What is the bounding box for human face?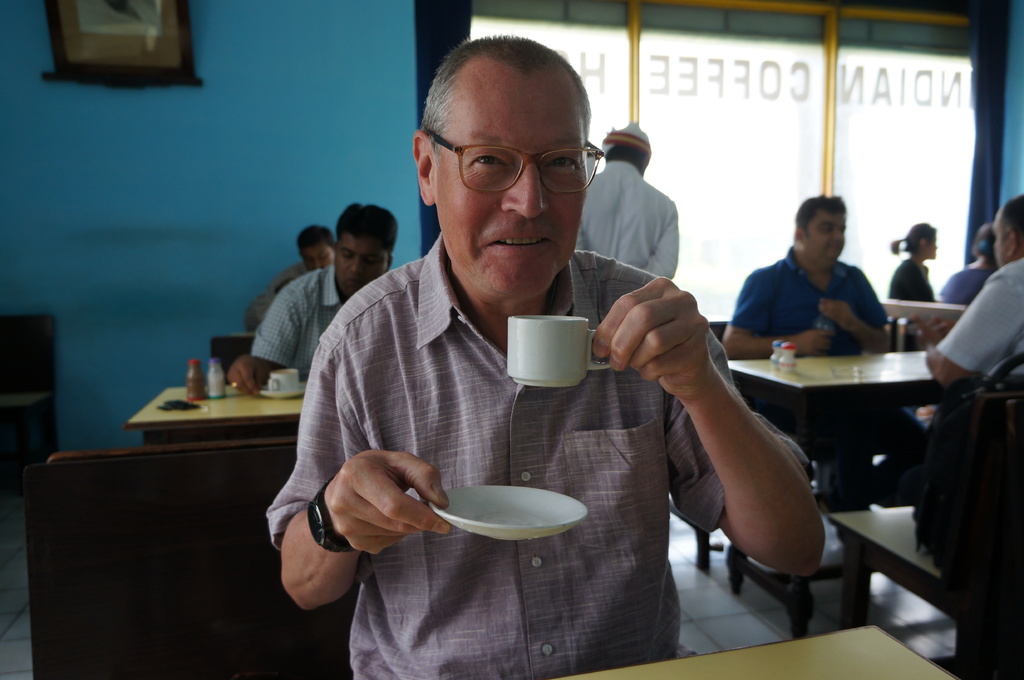
crop(438, 103, 580, 293).
